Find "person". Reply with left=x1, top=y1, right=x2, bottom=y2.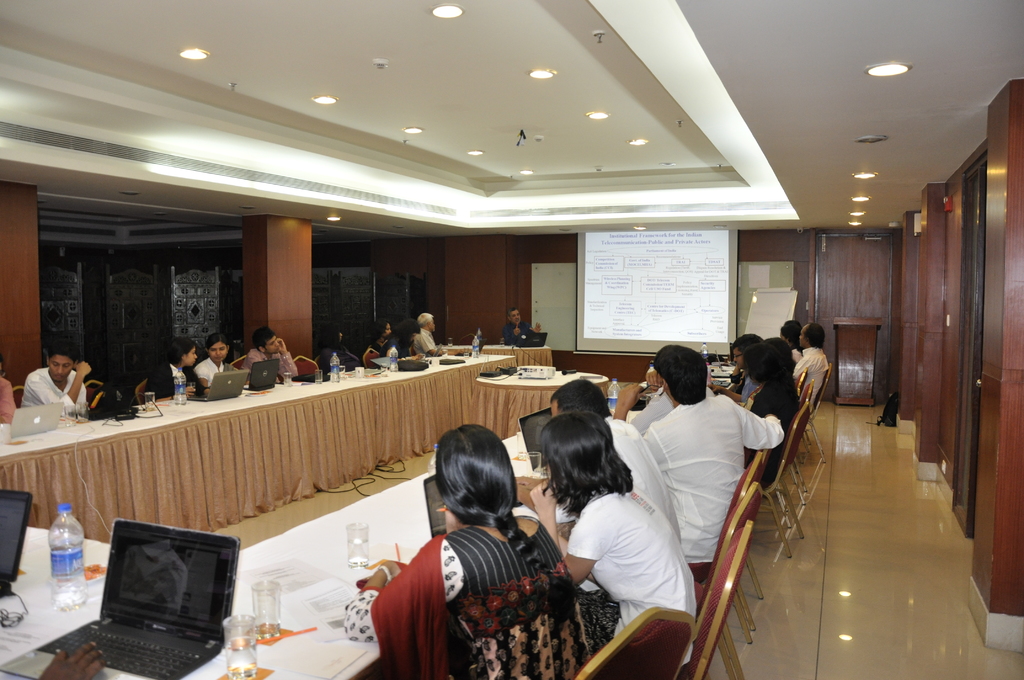
left=19, top=337, right=92, bottom=423.
